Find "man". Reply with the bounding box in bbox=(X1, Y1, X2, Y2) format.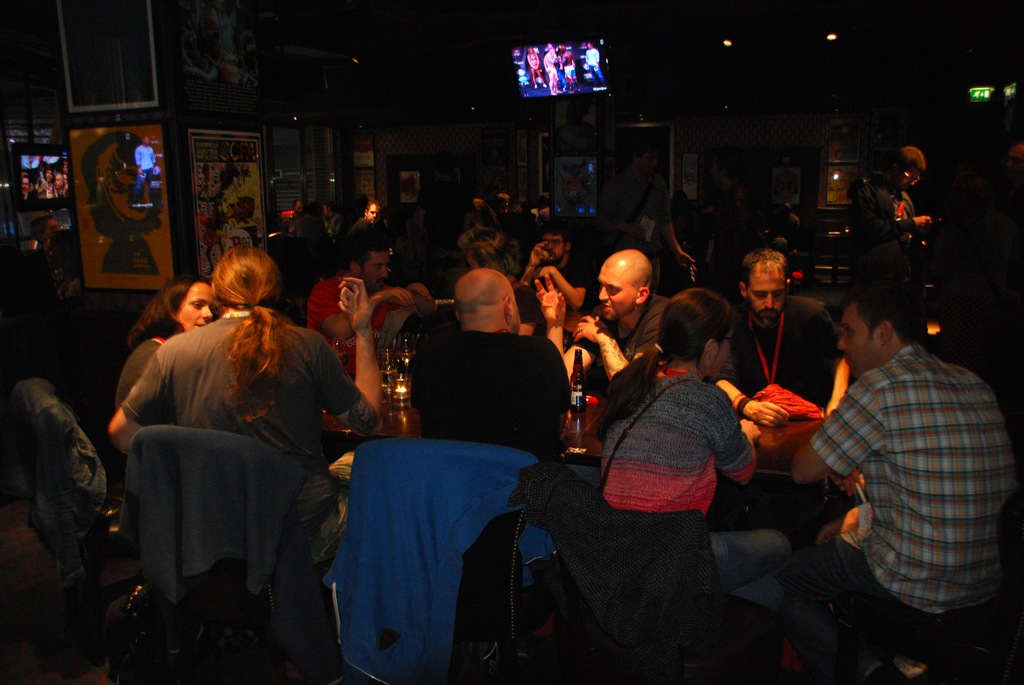
bbox=(521, 221, 598, 316).
